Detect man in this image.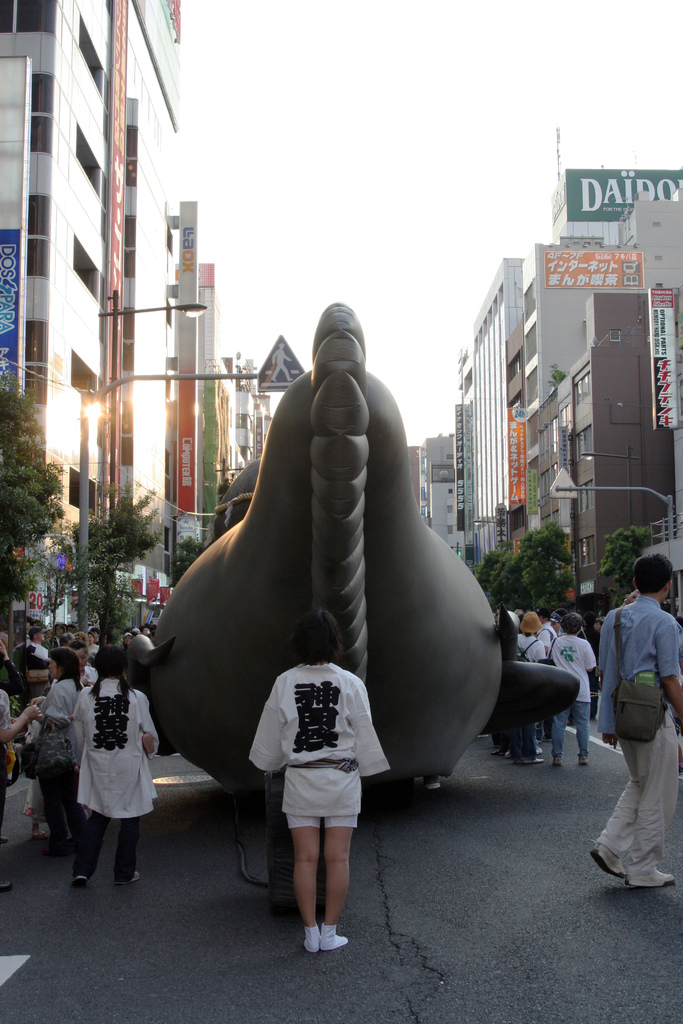
Detection: x1=596 y1=552 x2=680 y2=880.
